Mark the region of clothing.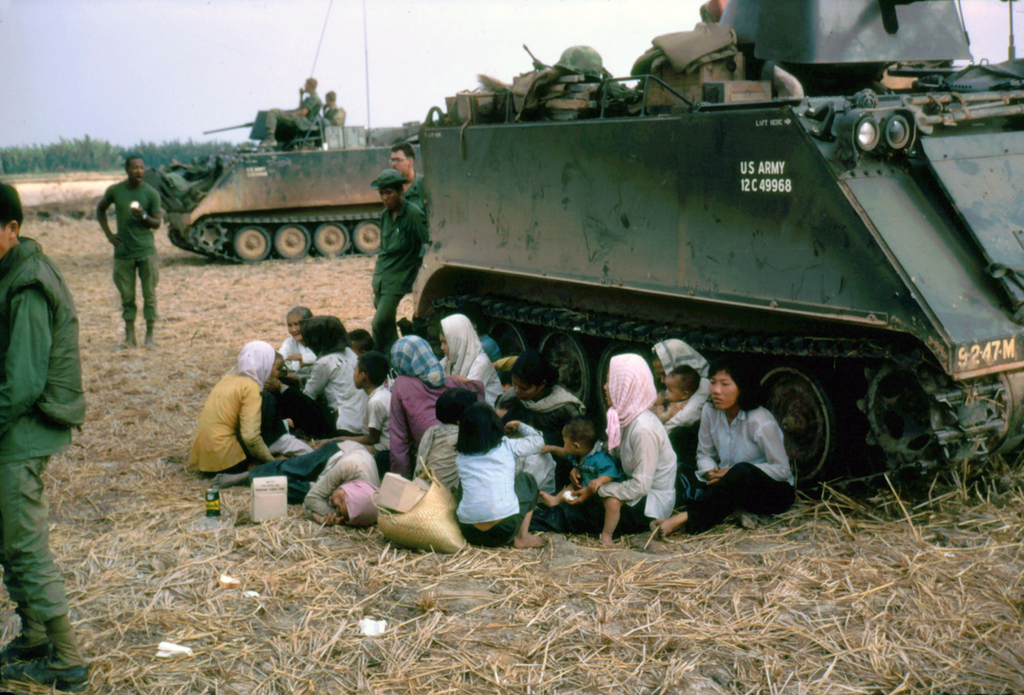
Region: (x1=318, y1=100, x2=343, y2=122).
